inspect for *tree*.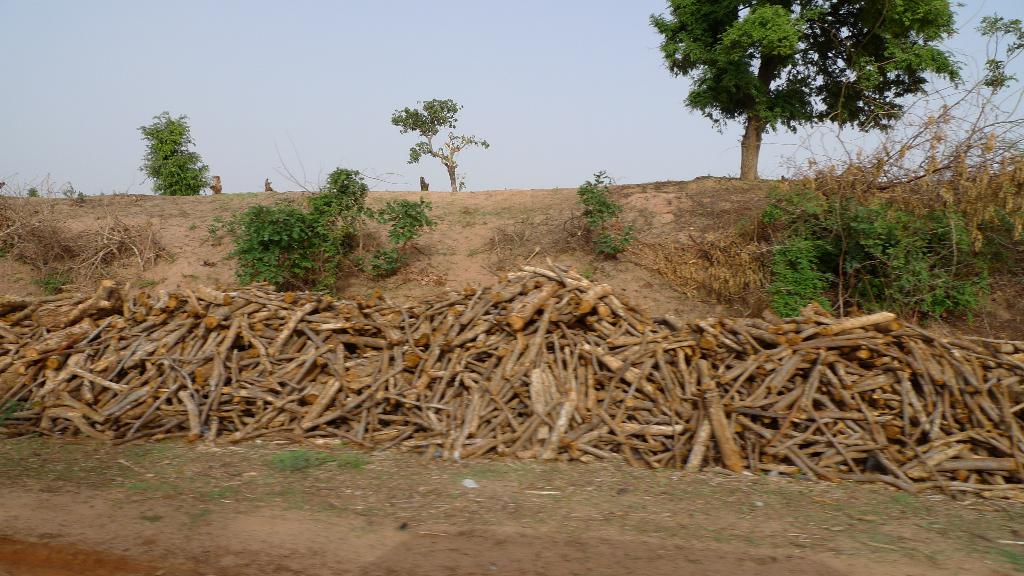
Inspection: (left=648, top=0, right=977, bottom=178).
